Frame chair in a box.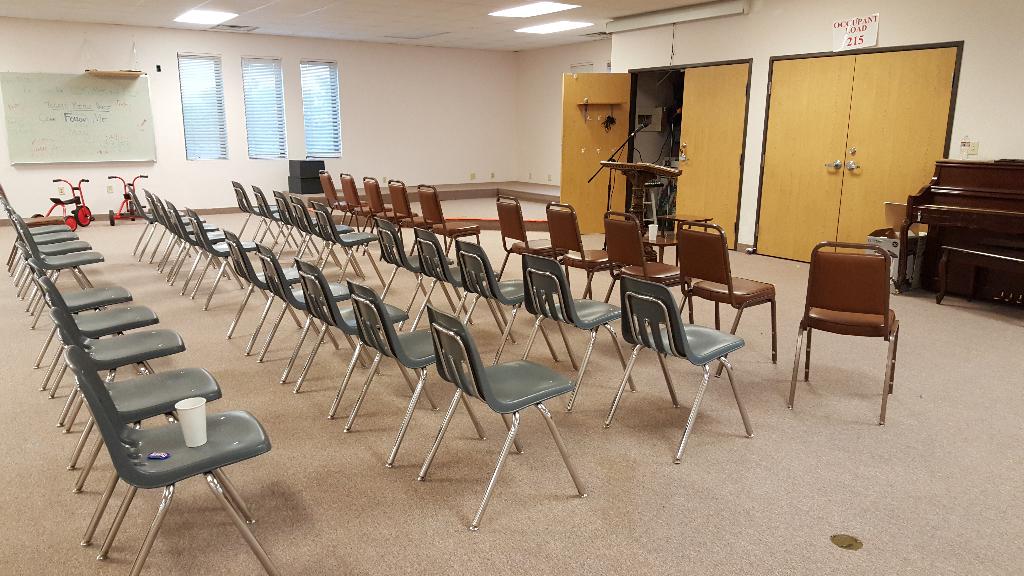
<box>545,200,620,301</box>.
